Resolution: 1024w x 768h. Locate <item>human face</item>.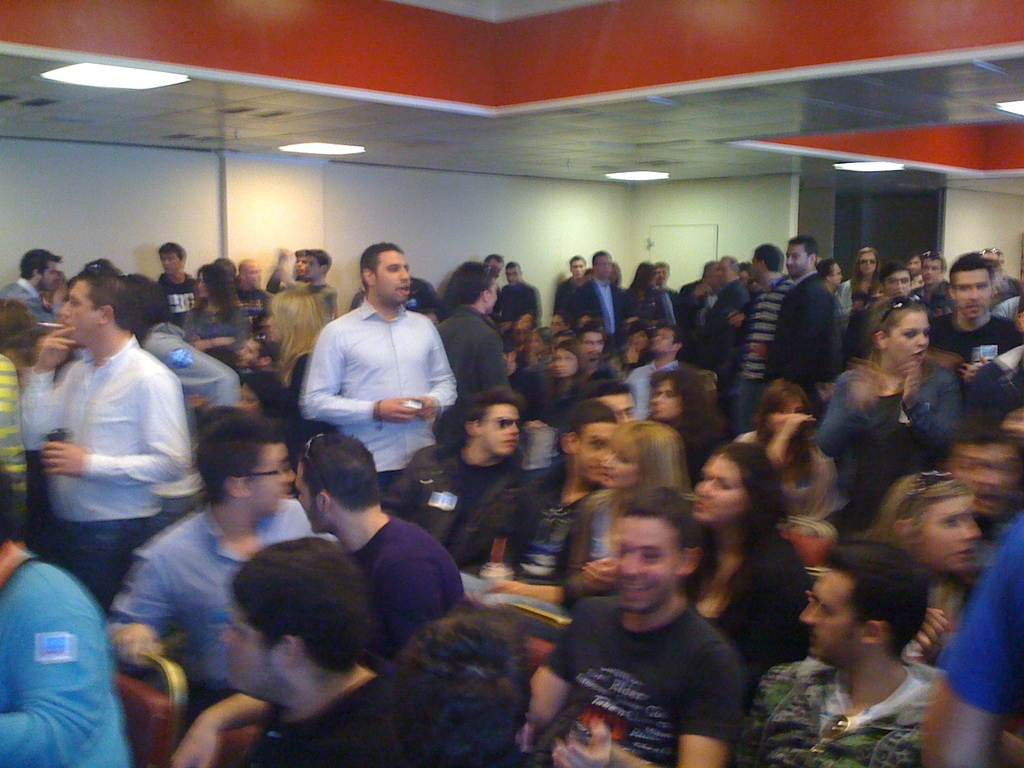
select_region(577, 422, 616, 482).
